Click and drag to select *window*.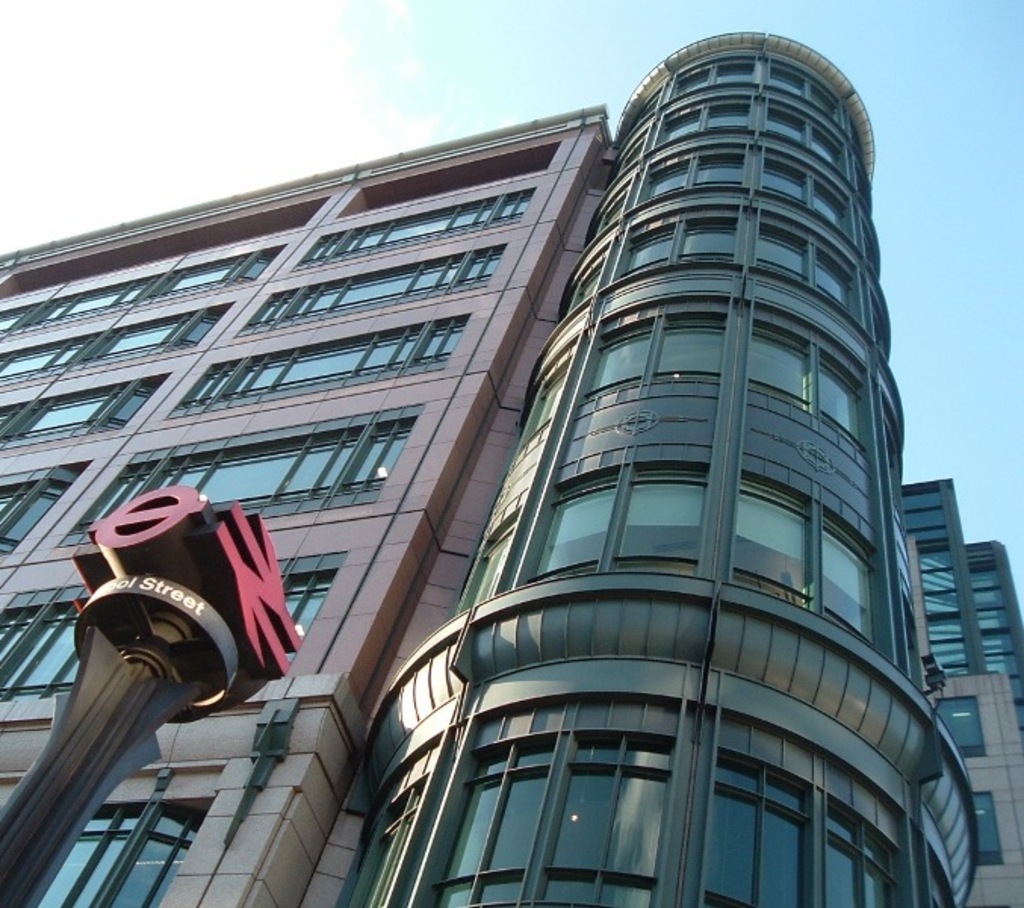
Selection: select_region(430, 725, 543, 906).
